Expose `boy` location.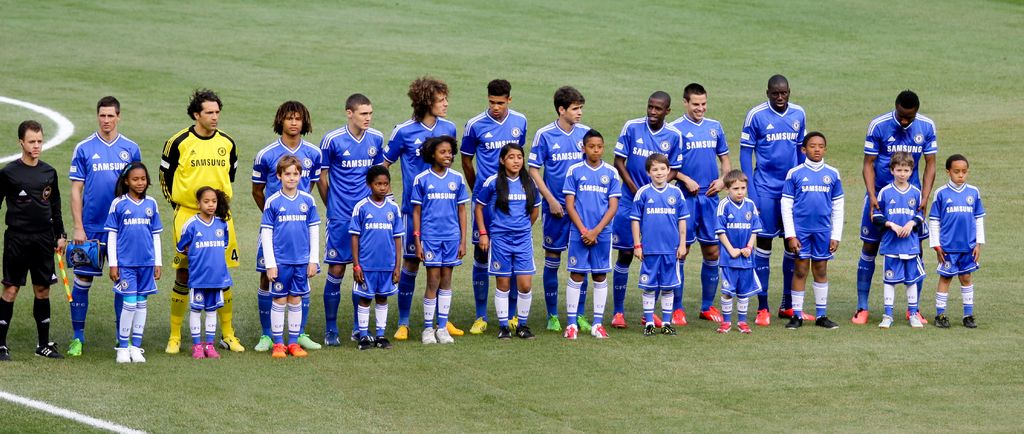
Exposed at region(630, 154, 692, 334).
